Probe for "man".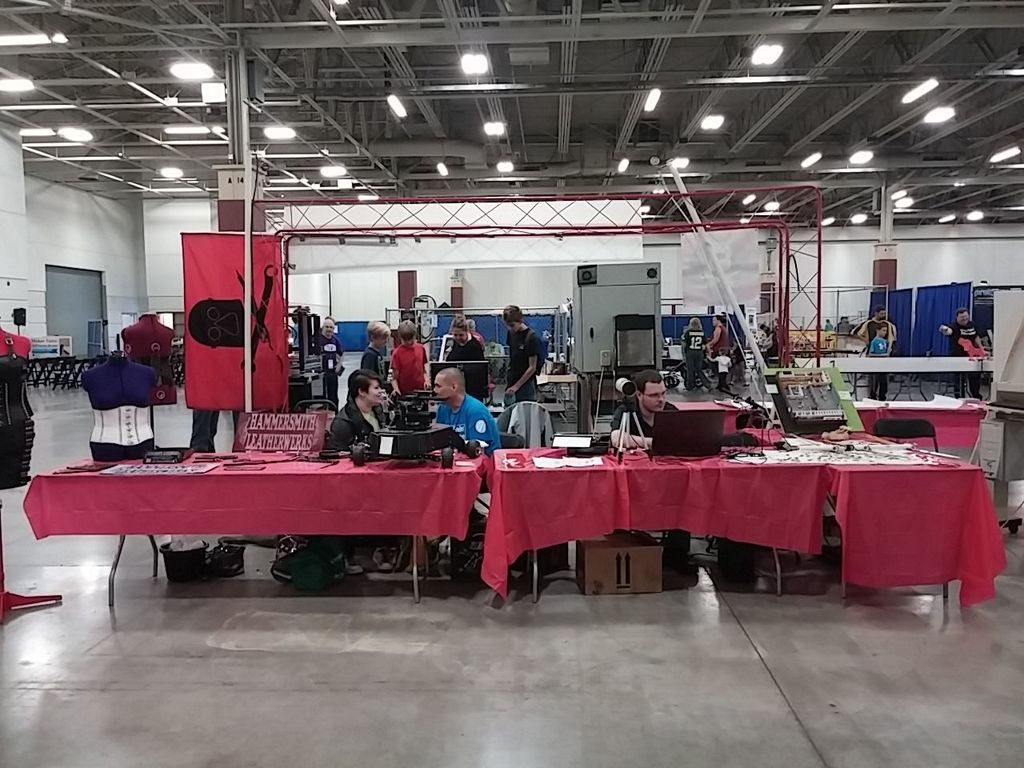
Probe result: x1=465 y1=318 x2=485 y2=349.
